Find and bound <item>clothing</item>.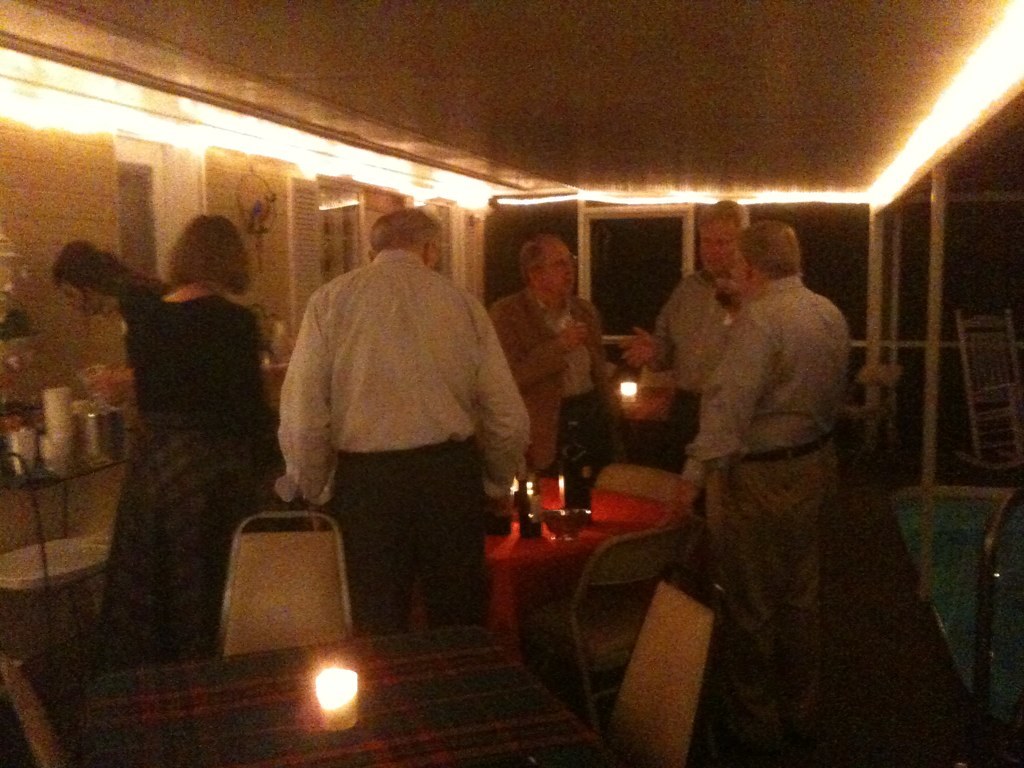
Bound: region(106, 268, 171, 311).
